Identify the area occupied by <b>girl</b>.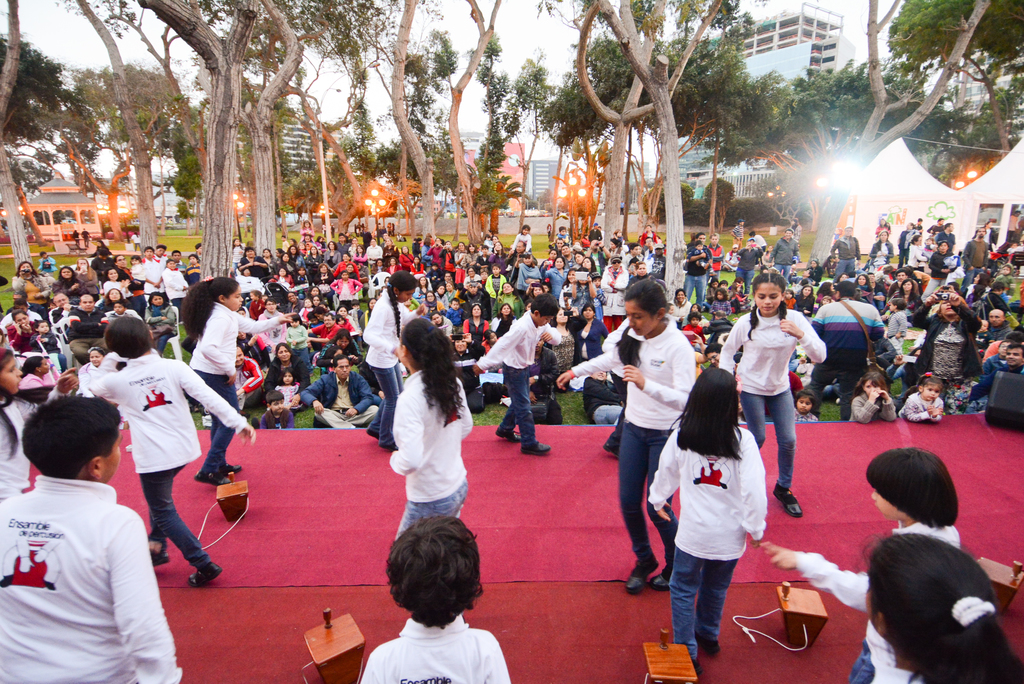
Area: select_region(392, 323, 476, 536).
